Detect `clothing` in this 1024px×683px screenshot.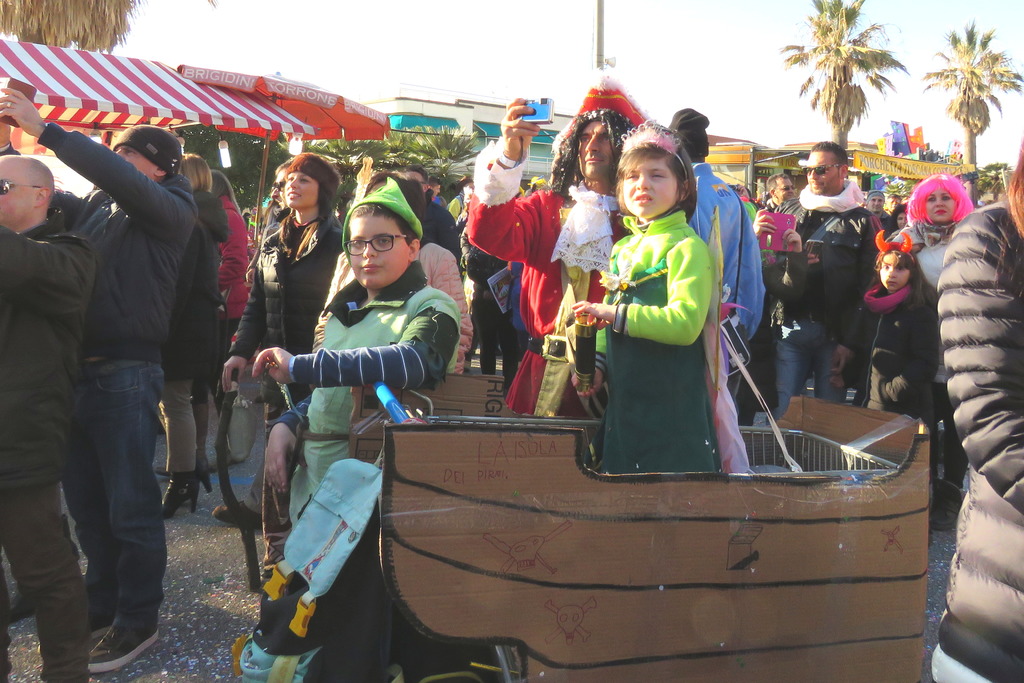
Detection: left=877, top=213, right=895, bottom=237.
